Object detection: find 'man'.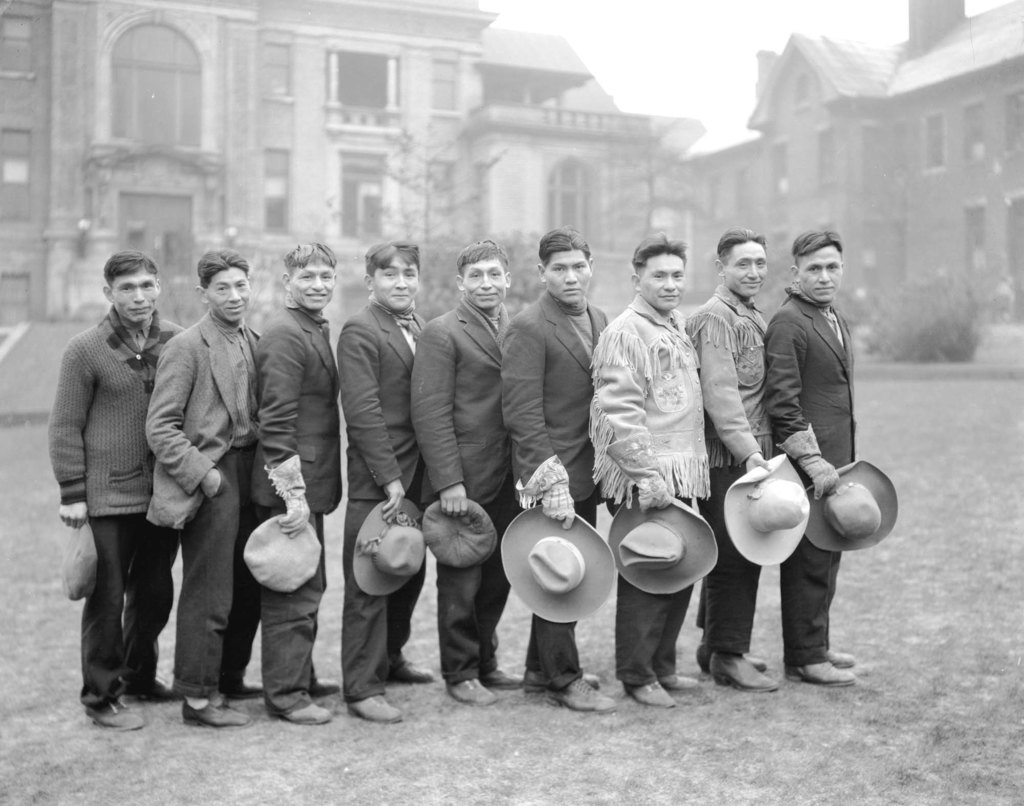
[145, 243, 264, 732].
